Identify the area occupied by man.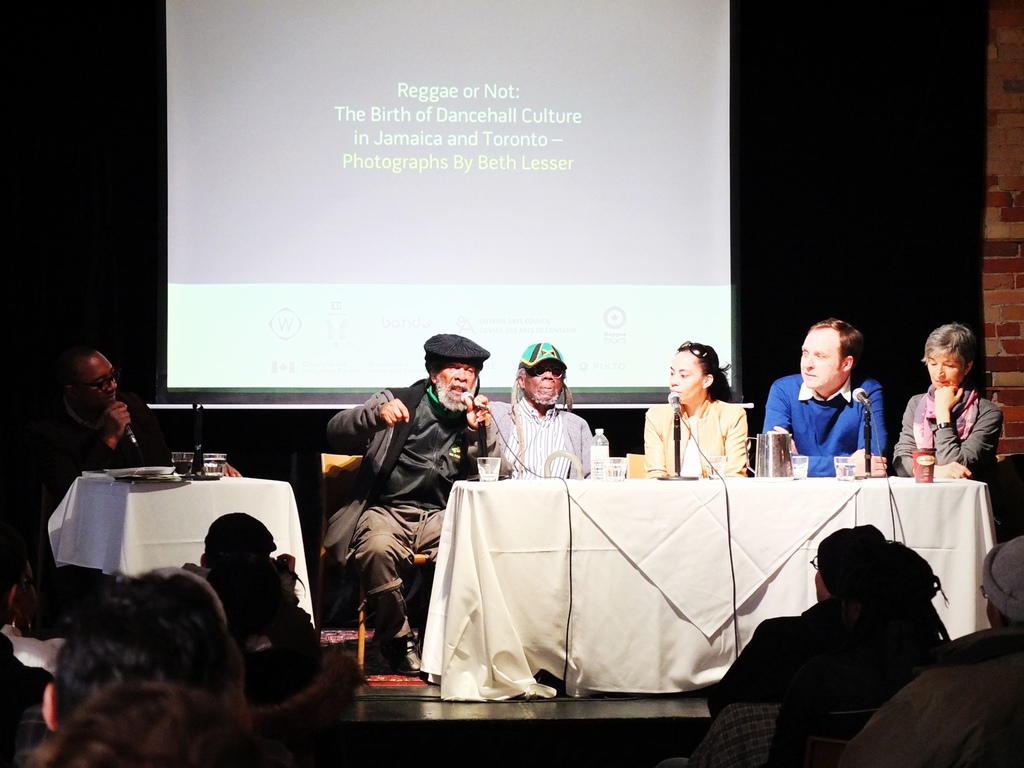
Area: <region>0, 347, 156, 636</region>.
